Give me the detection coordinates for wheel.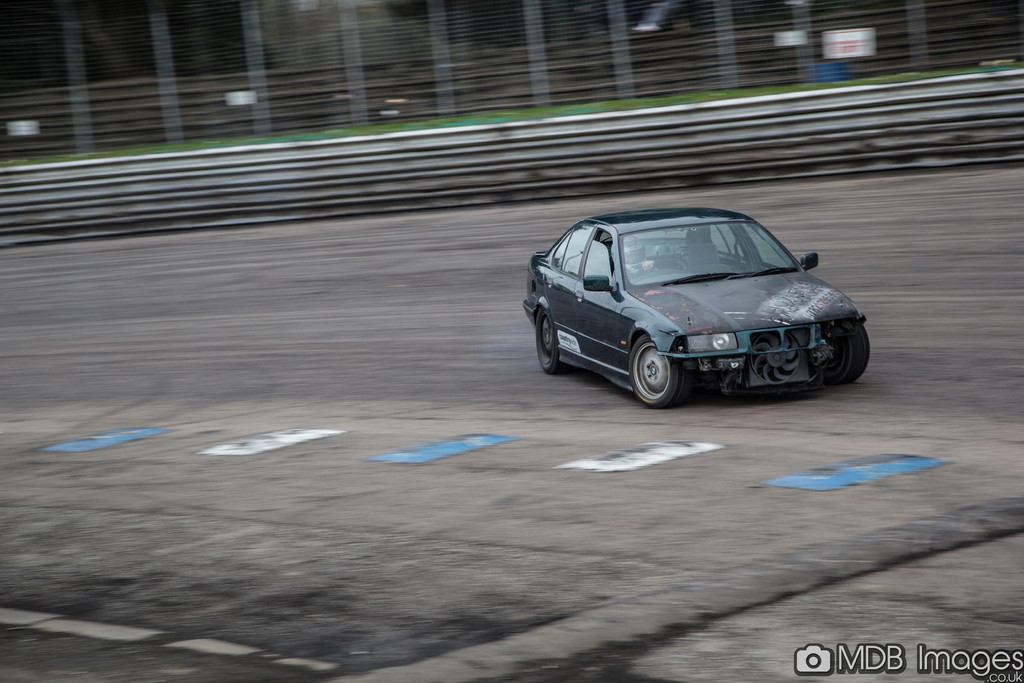
box(530, 308, 560, 378).
